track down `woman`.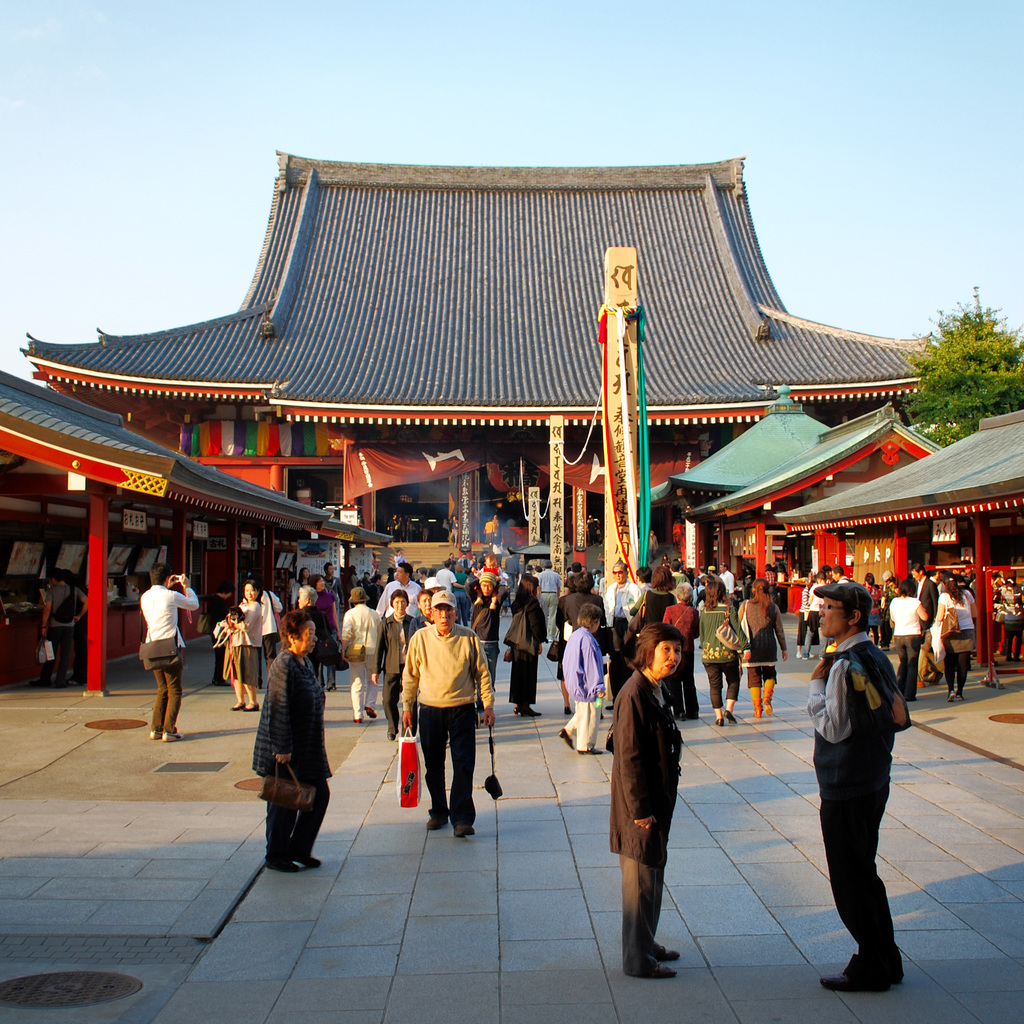
Tracked to select_region(739, 579, 794, 708).
